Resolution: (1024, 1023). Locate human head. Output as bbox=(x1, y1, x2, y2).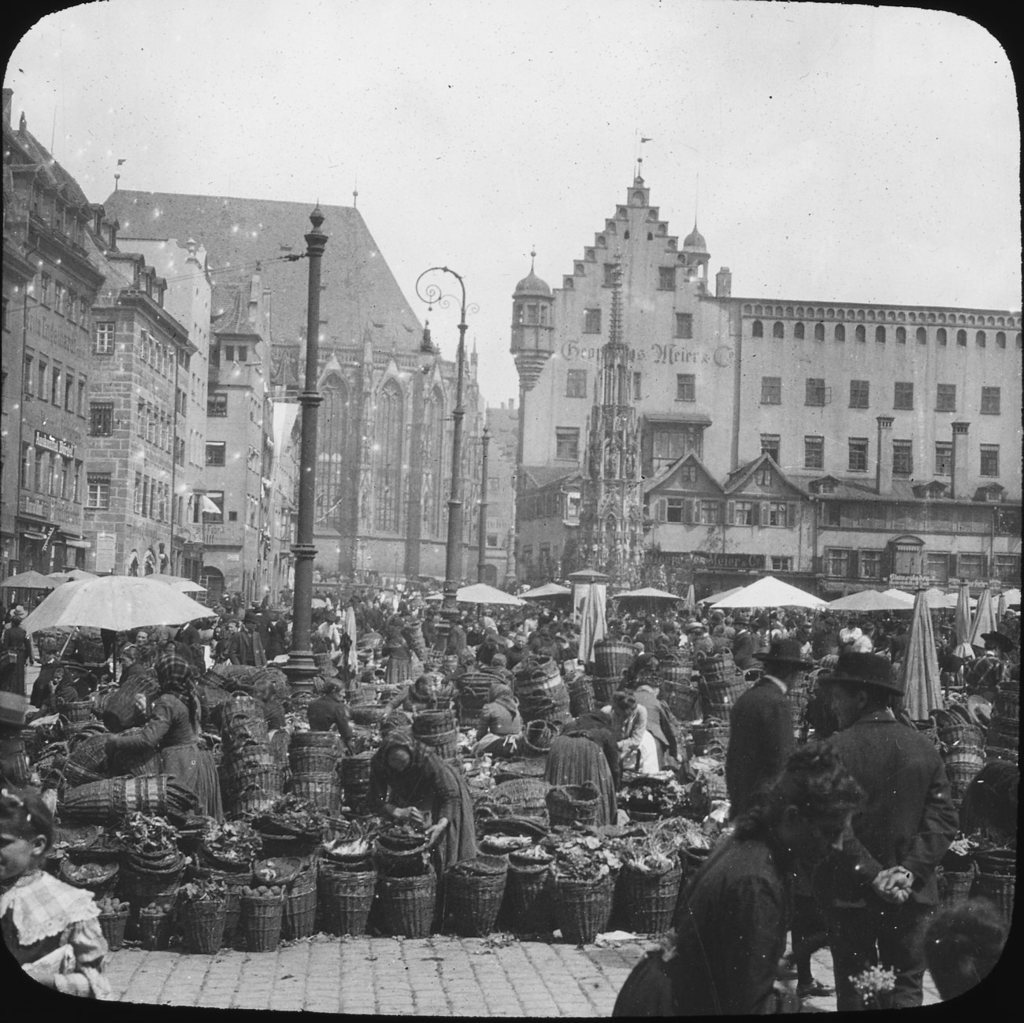
bbox=(0, 787, 51, 881).
